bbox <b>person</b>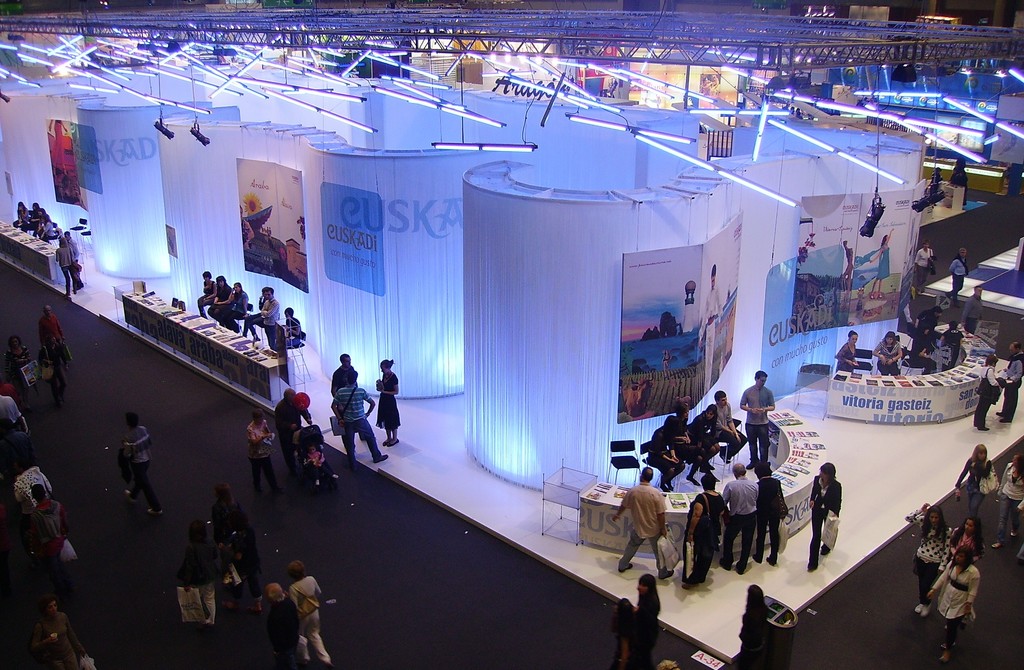
box(692, 263, 726, 394)
